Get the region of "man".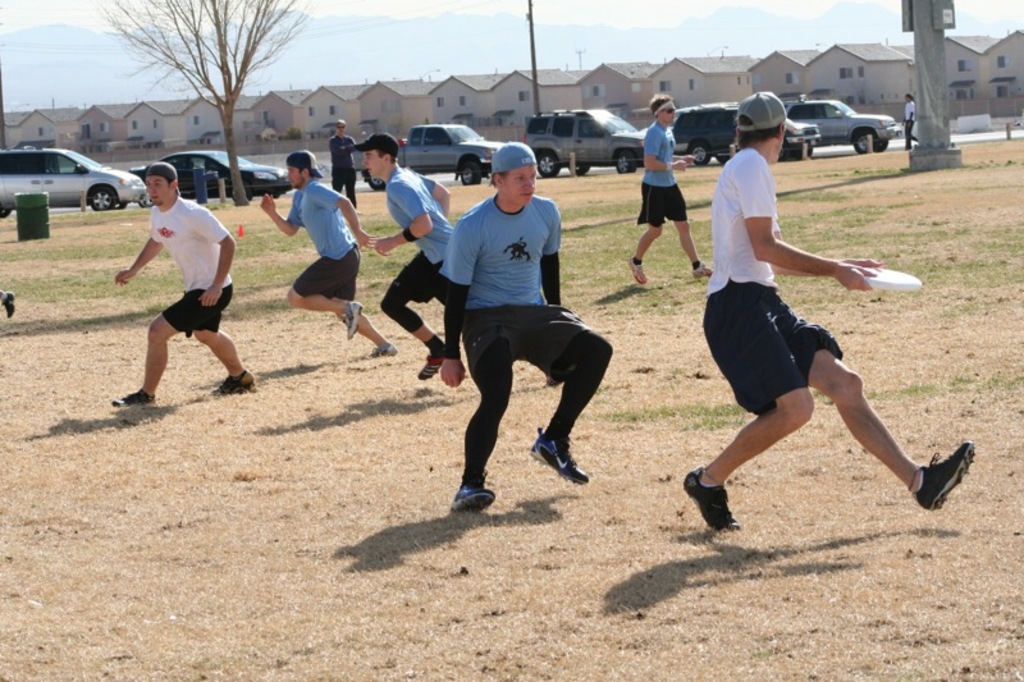
x1=621 y1=96 x2=717 y2=292.
